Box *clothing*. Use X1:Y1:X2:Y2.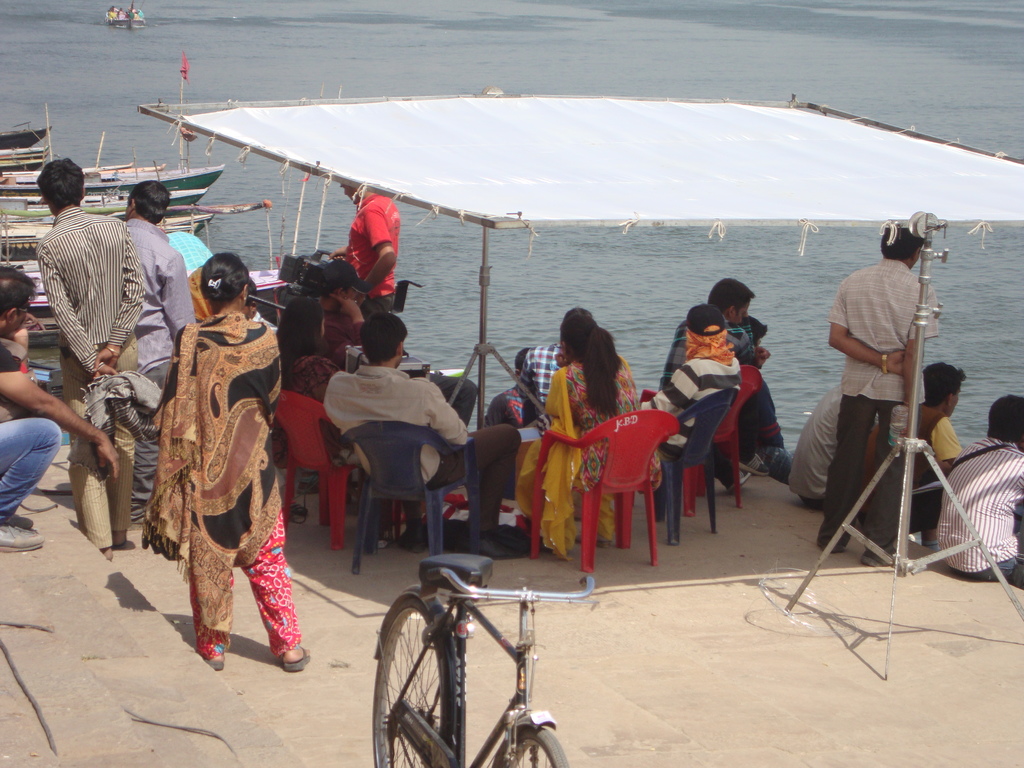
344:189:404:319.
